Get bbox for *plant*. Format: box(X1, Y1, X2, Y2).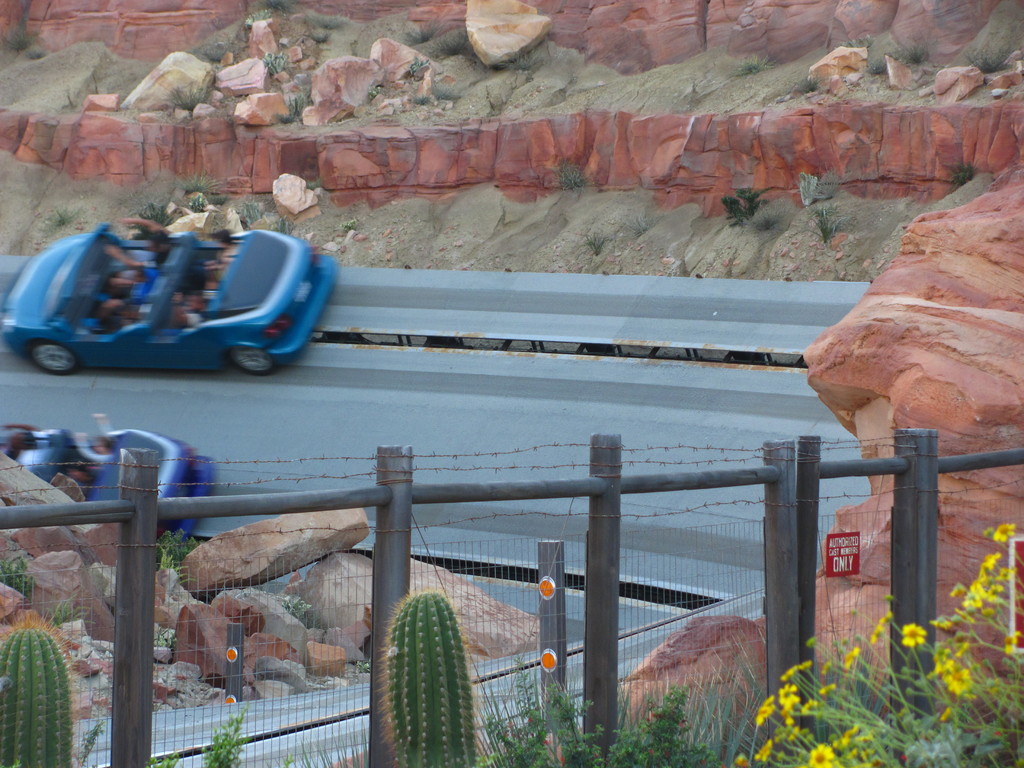
box(33, 207, 82, 233).
